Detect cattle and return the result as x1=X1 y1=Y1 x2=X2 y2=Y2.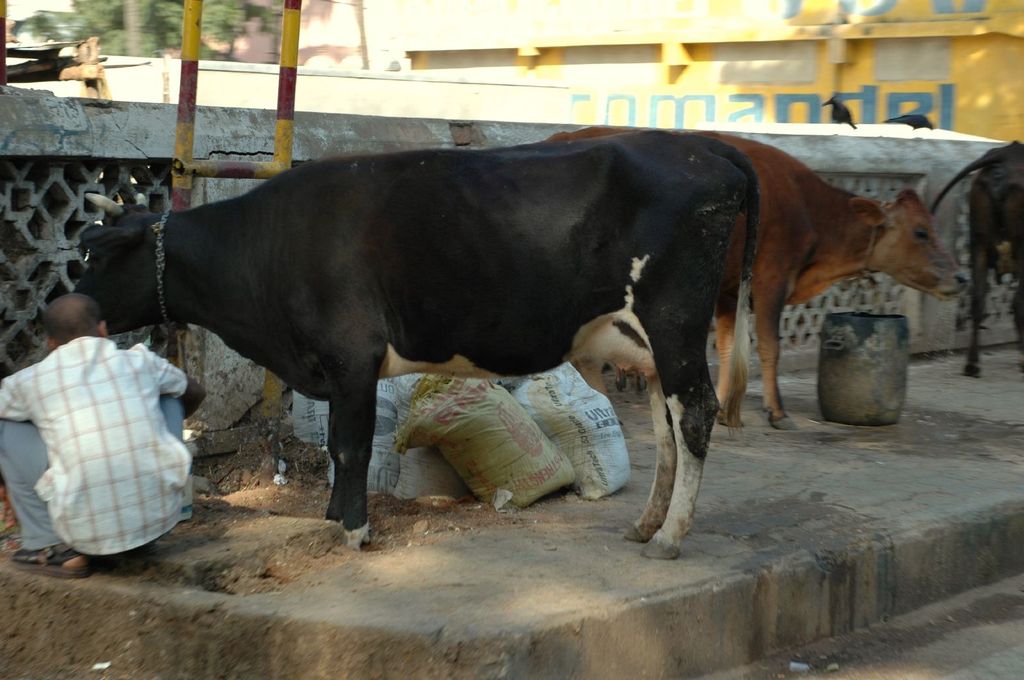
x1=540 y1=119 x2=960 y2=434.
